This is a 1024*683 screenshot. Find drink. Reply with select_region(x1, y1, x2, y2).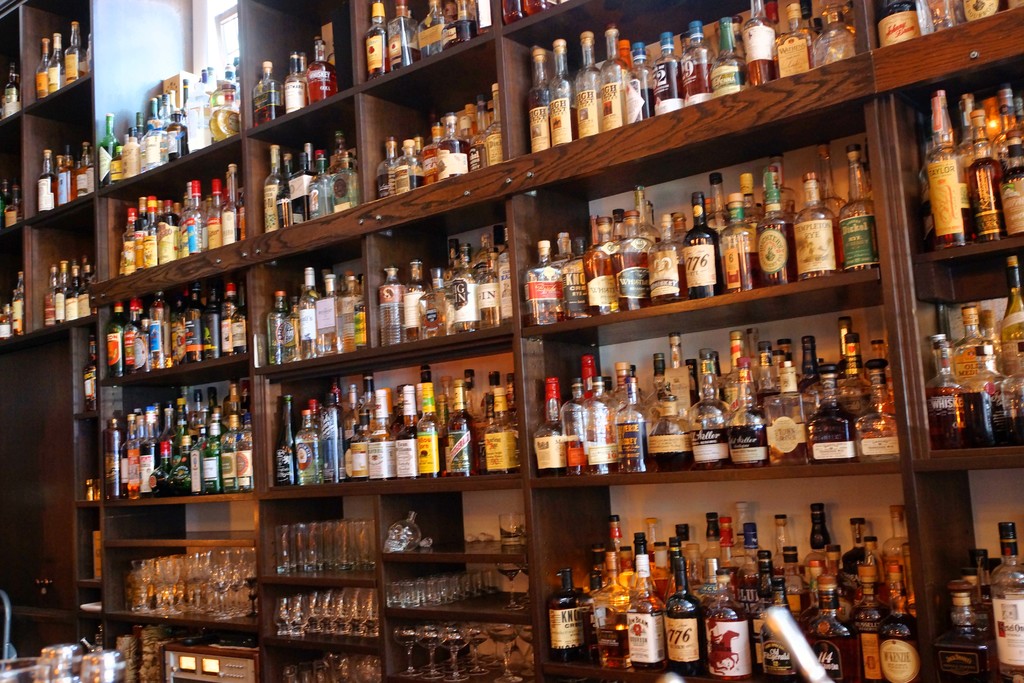
select_region(420, 146, 437, 185).
